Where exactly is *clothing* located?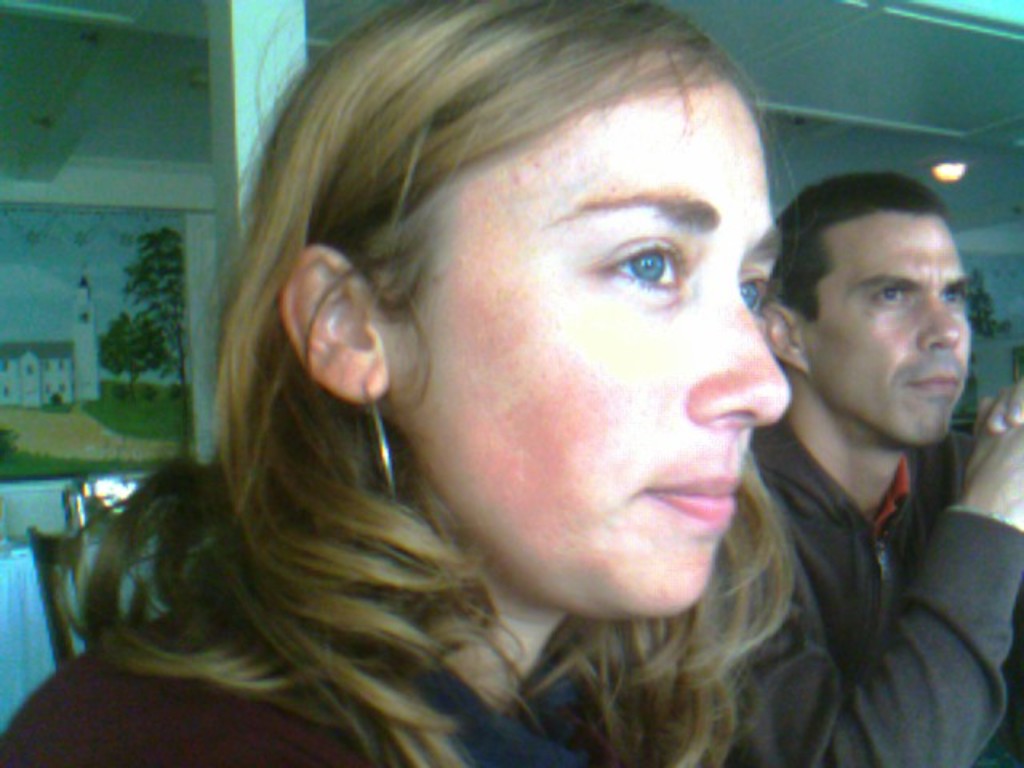
Its bounding box is BBox(712, 291, 1013, 765).
